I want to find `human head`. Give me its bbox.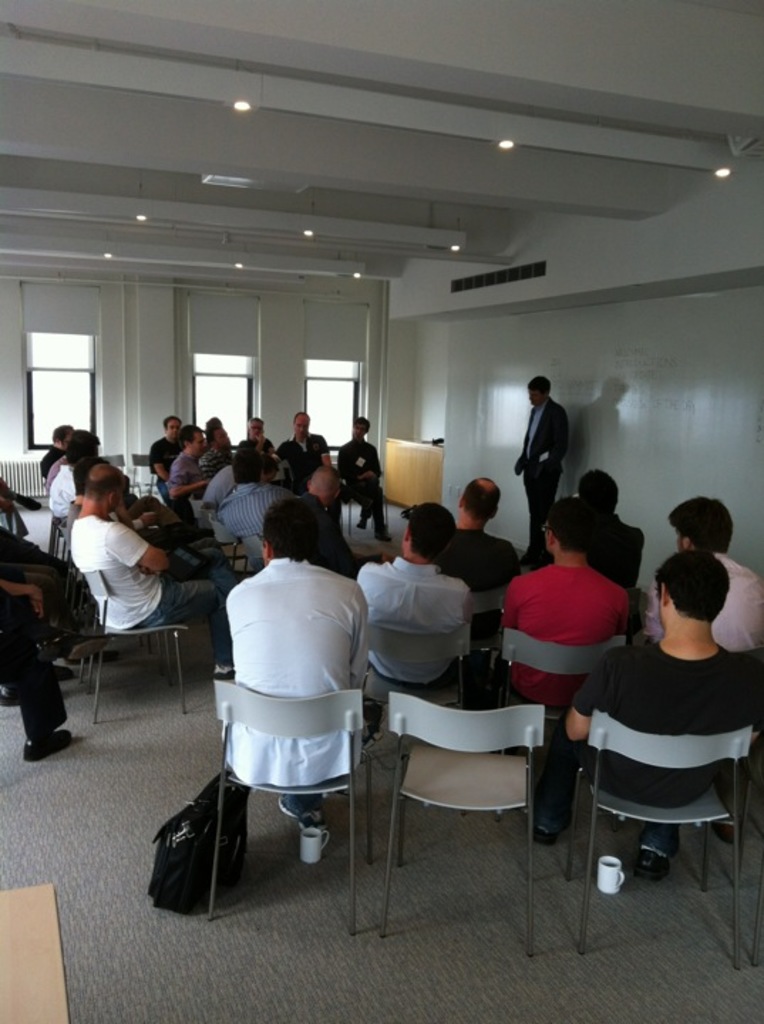
rect(54, 425, 77, 451).
